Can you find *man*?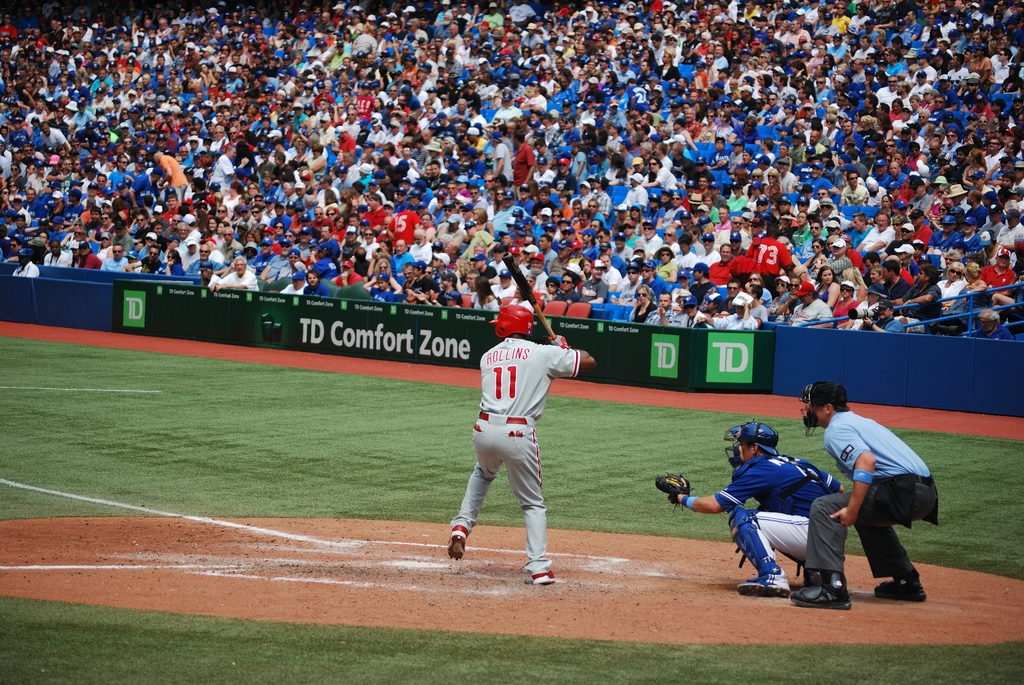
Yes, bounding box: bbox=[657, 425, 847, 602].
